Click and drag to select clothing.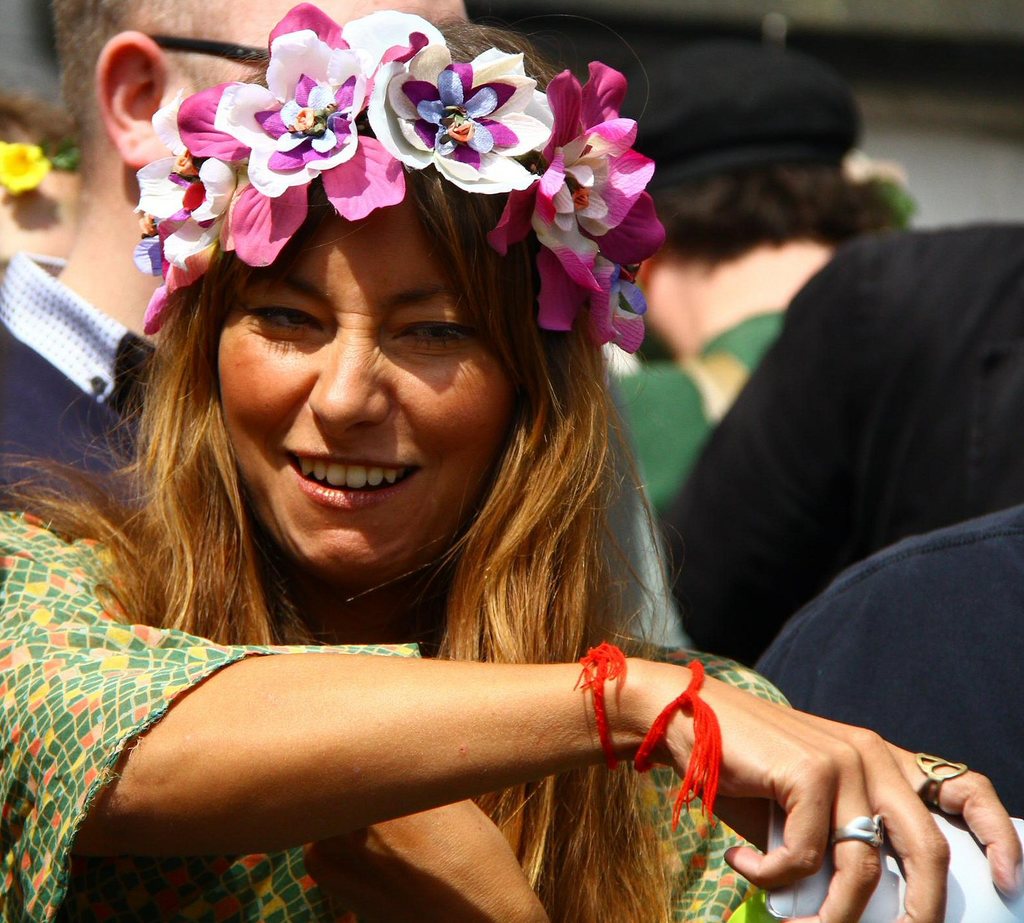
Selection: 601,308,785,528.
